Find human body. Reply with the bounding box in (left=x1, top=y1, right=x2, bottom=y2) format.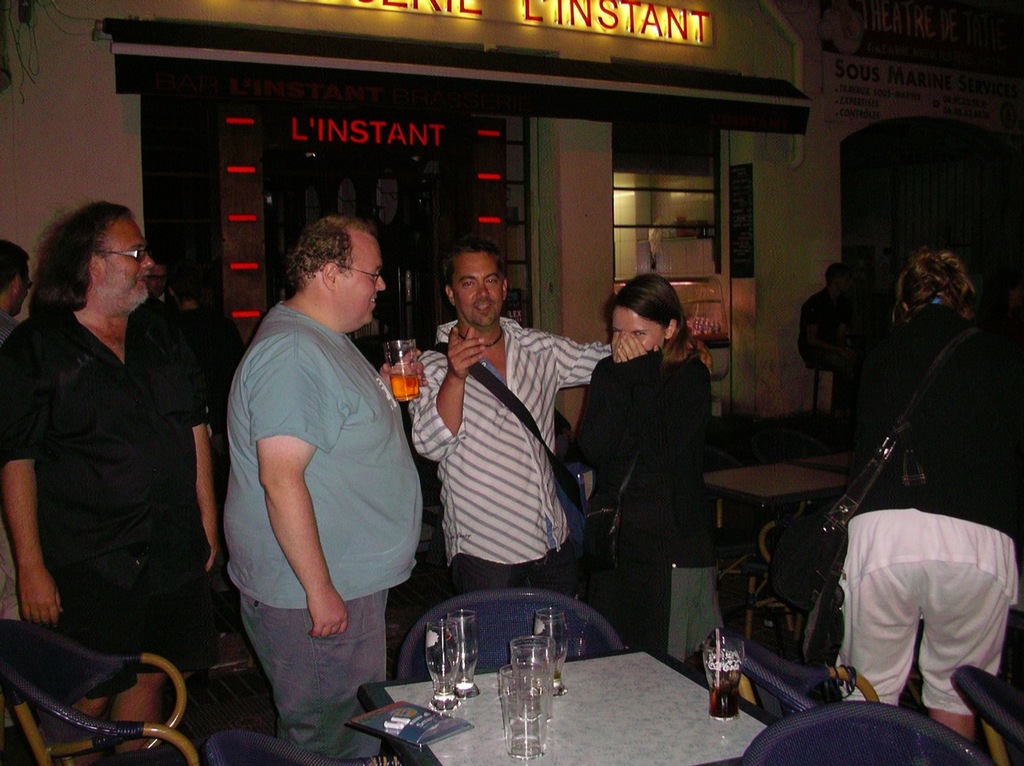
(left=406, top=315, right=717, bottom=604).
